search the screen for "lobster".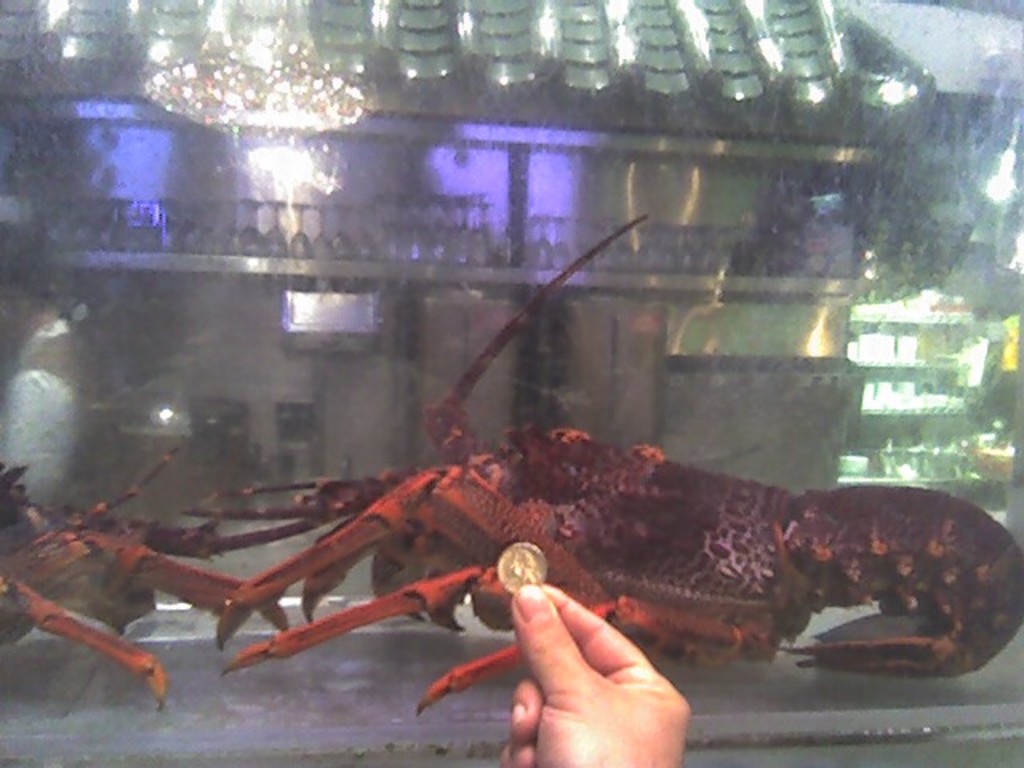
Found at 6 242 1023 731.
